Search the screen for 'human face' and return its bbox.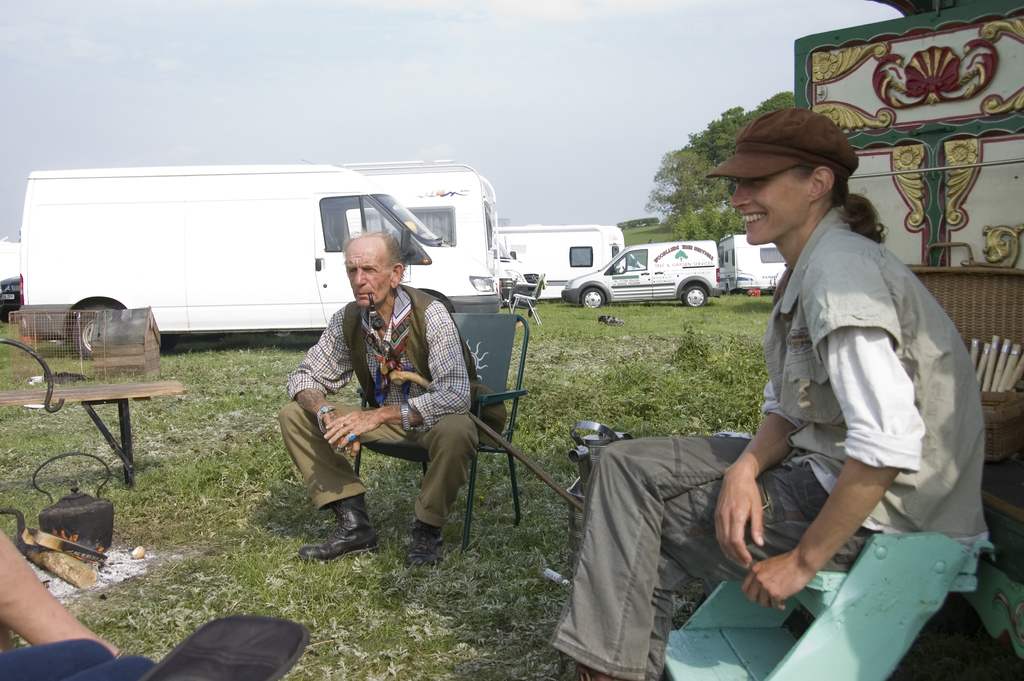
Found: box=[343, 244, 392, 307].
